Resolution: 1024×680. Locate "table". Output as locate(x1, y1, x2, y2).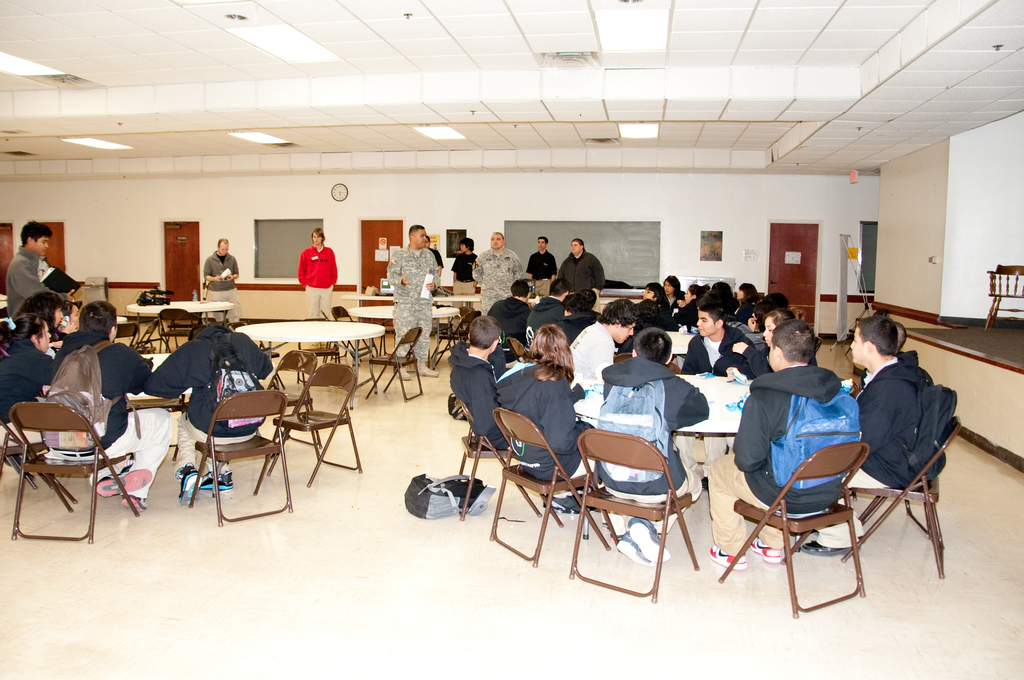
locate(341, 300, 461, 363).
